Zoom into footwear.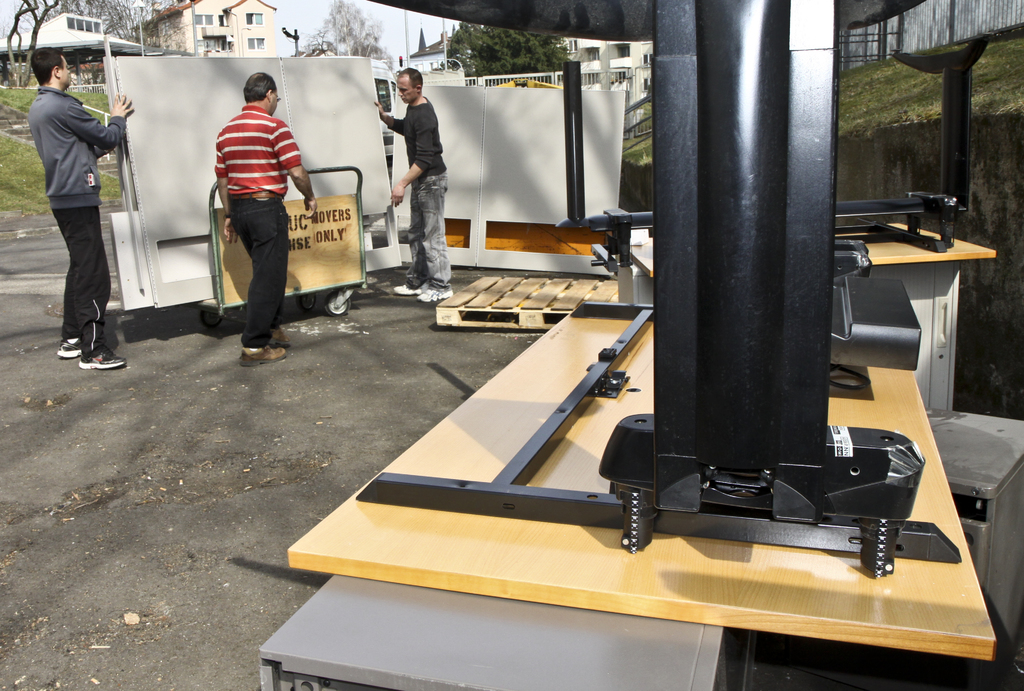
Zoom target: {"left": 269, "top": 325, "right": 294, "bottom": 344}.
